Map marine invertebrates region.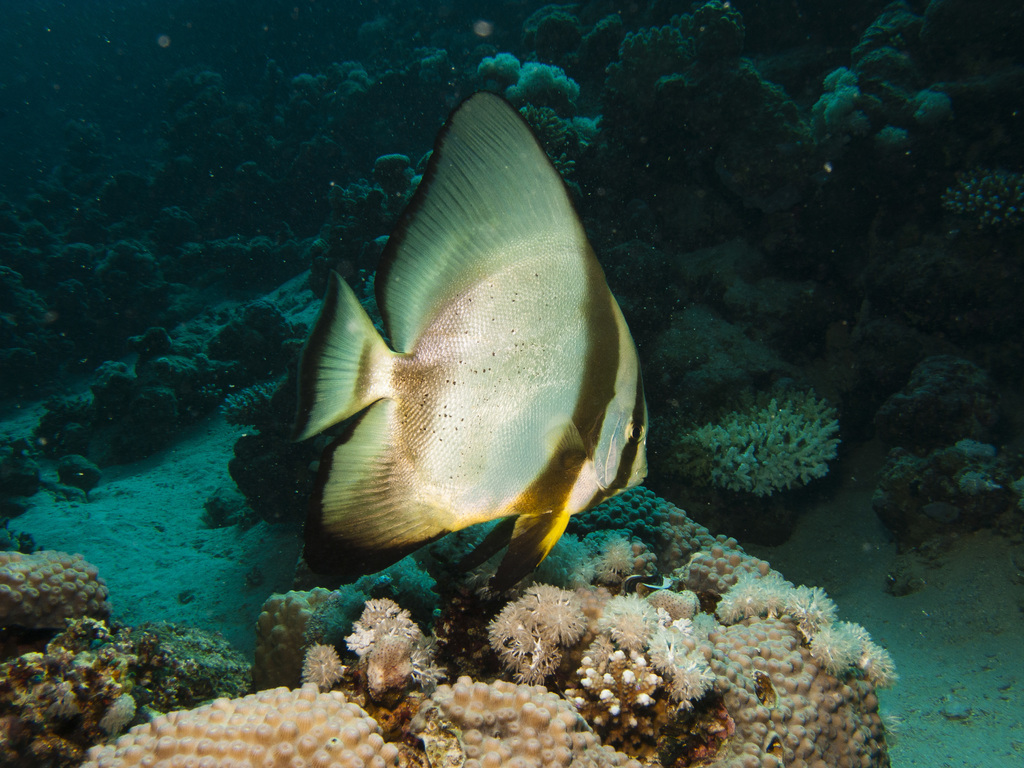
Mapped to Rect(483, 569, 632, 701).
